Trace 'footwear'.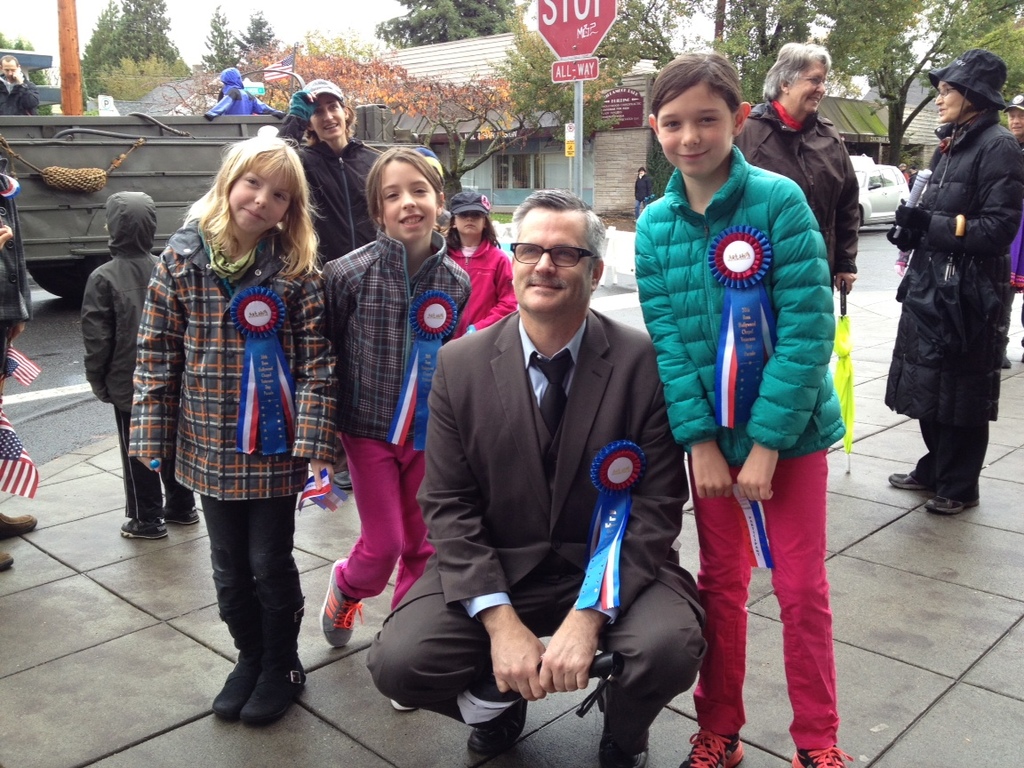
Traced to box(887, 469, 927, 492).
